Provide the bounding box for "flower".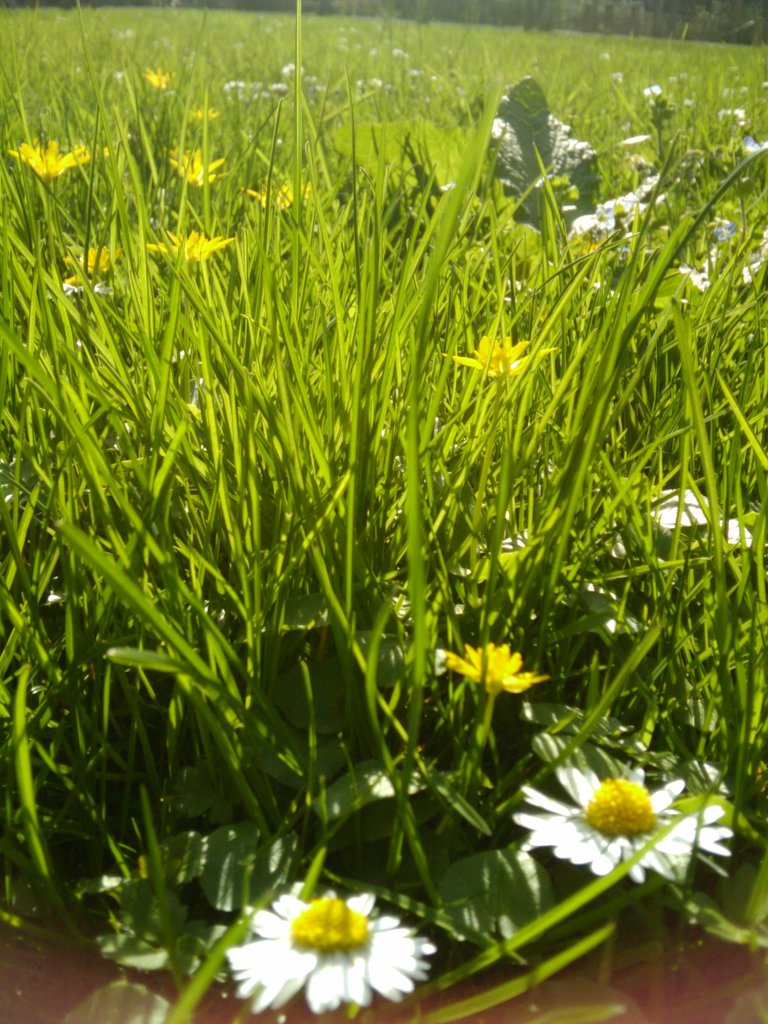
<box>11,138,93,179</box>.
